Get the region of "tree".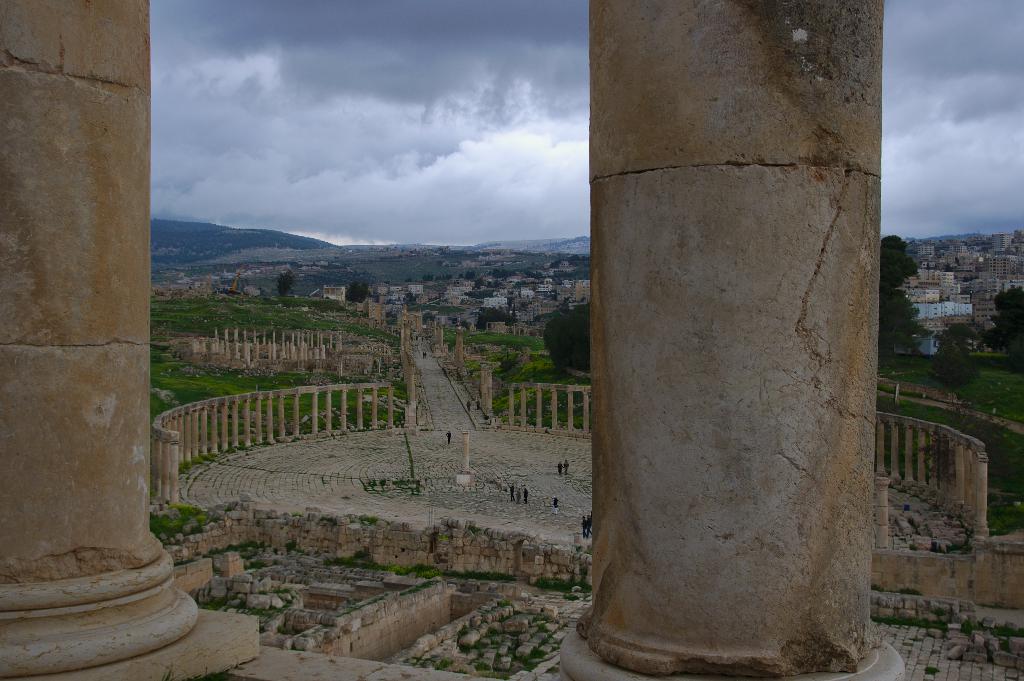
bbox=(876, 234, 932, 367).
